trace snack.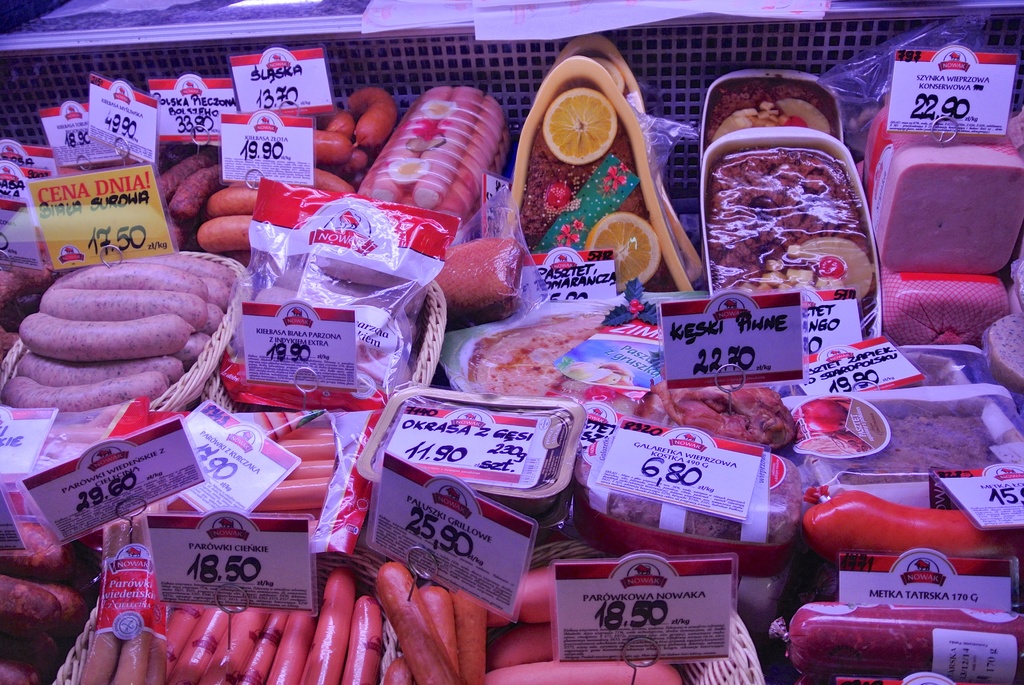
Traced to (left=370, top=554, right=460, bottom=684).
